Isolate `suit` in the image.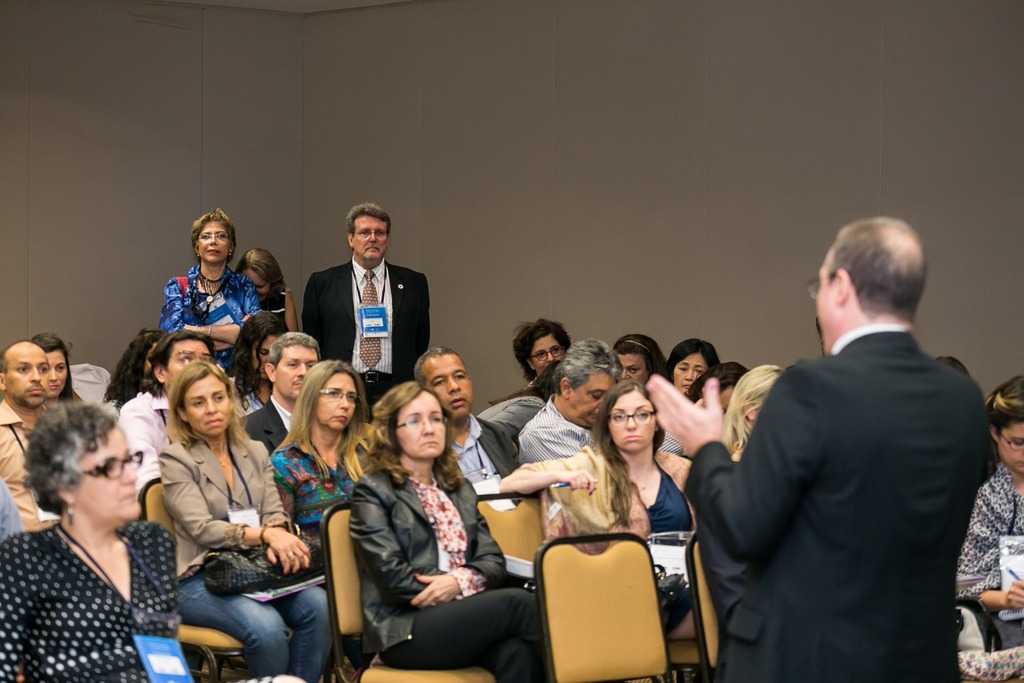
Isolated region: 246 397 286 450.
